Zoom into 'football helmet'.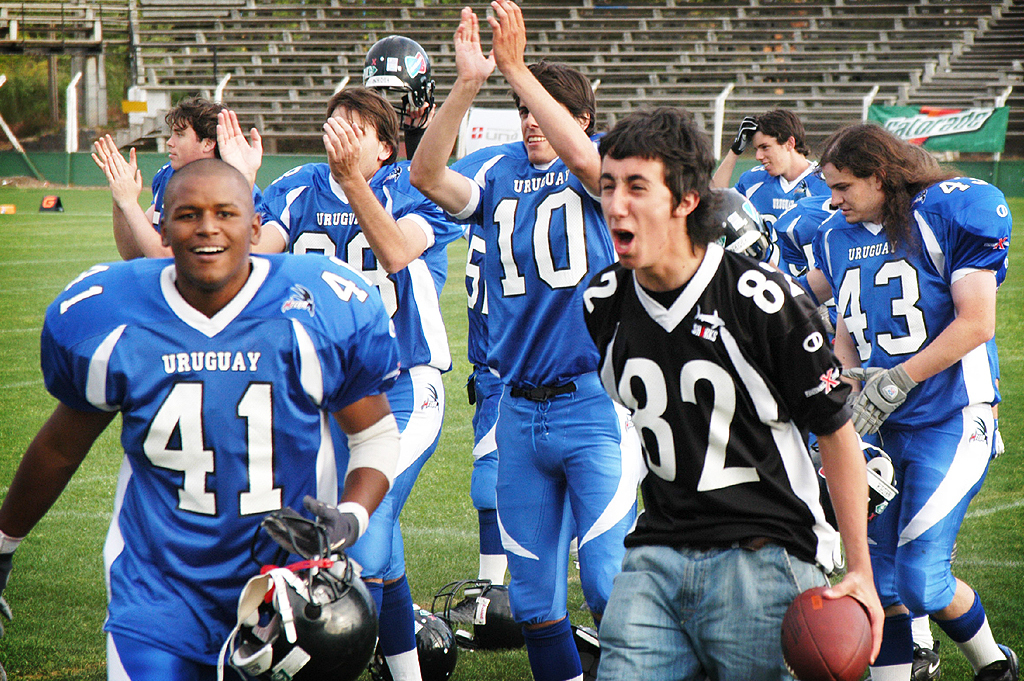
Zoom target: {"left": 216, "top": 510, "right": 377, "bottom": 680}.
